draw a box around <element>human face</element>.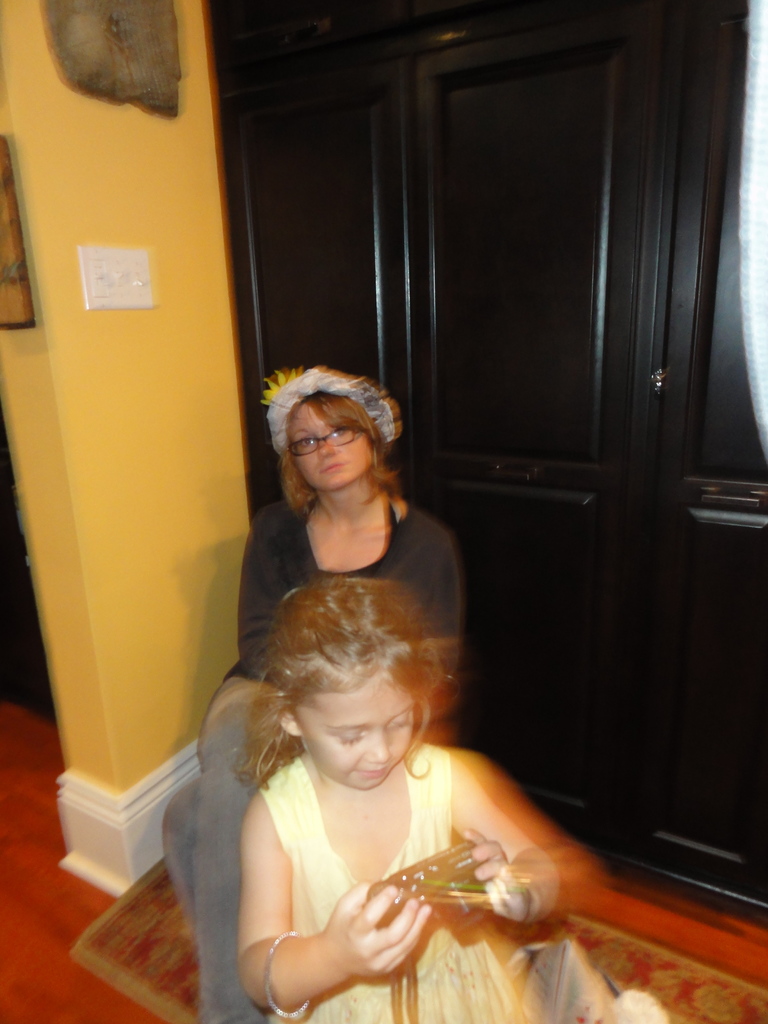
BBox(285, 395, 374, 483).
